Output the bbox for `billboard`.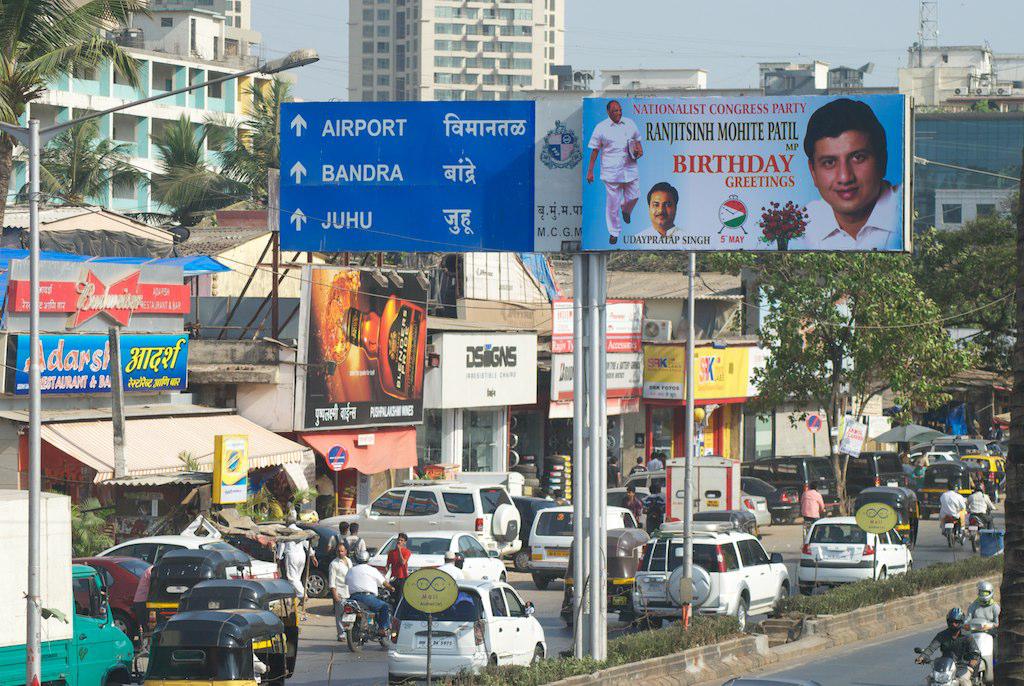
Rect(264, 83, 599, 273).
